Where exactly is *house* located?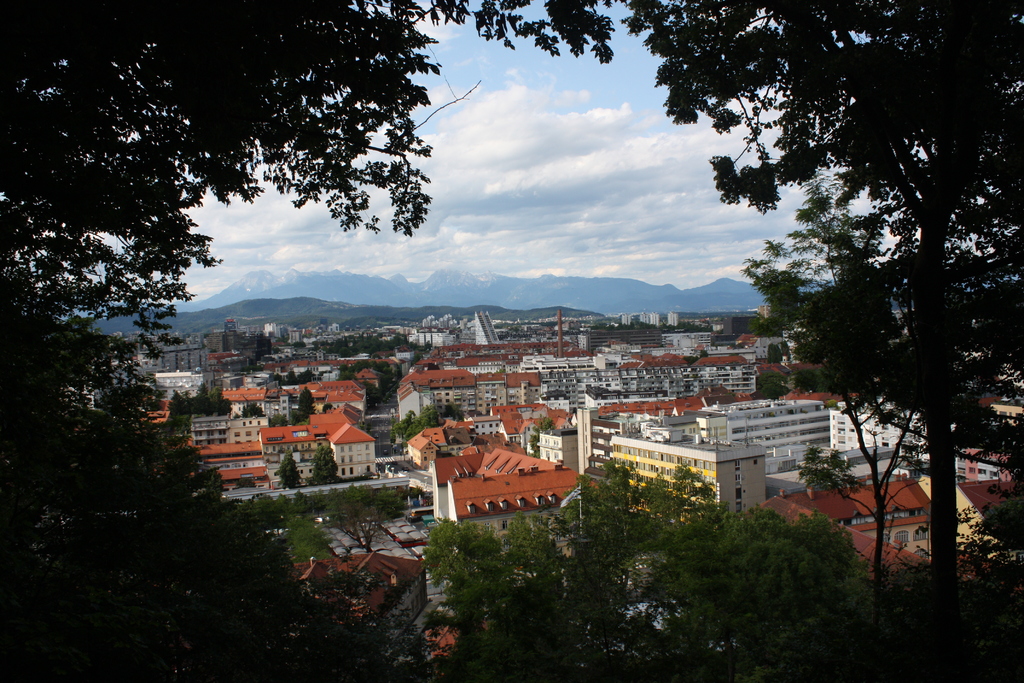
Its bounding box is region(212, 381, 292, 411).
